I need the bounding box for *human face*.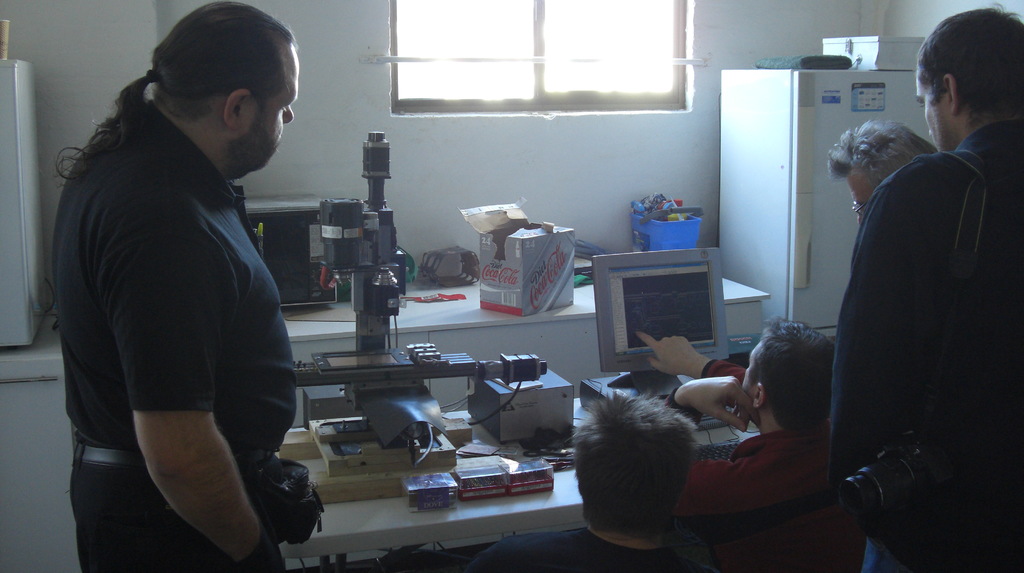
Here it is: l=738, t=343, r=758, b=416.
